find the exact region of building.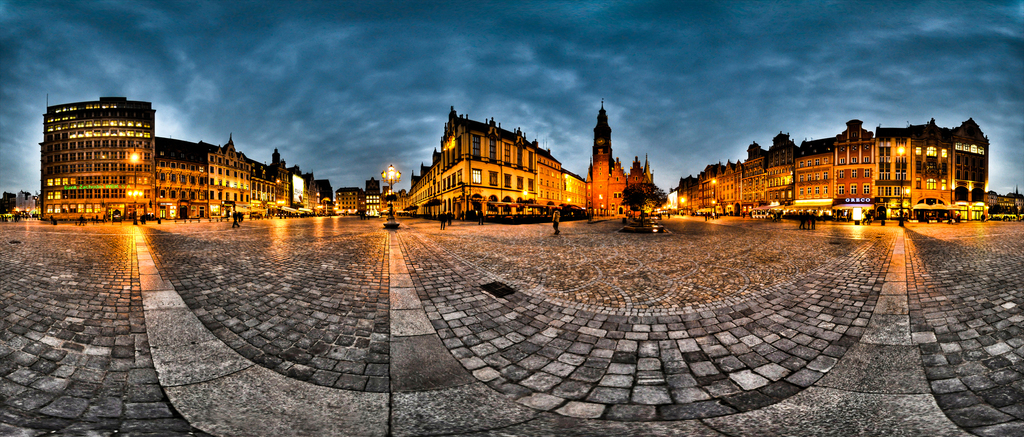
Exact region: x1=335 y1=187 x2=362 y2=216.
